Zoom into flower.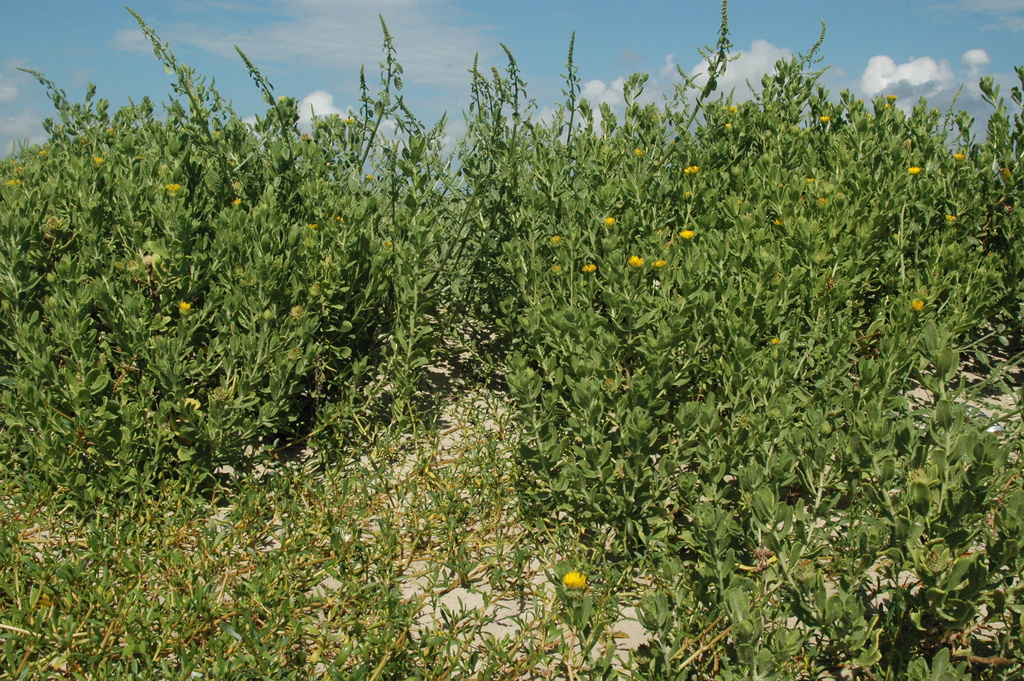
Zoom target: <bbox>93, 155, 102, 162</bbox>.
